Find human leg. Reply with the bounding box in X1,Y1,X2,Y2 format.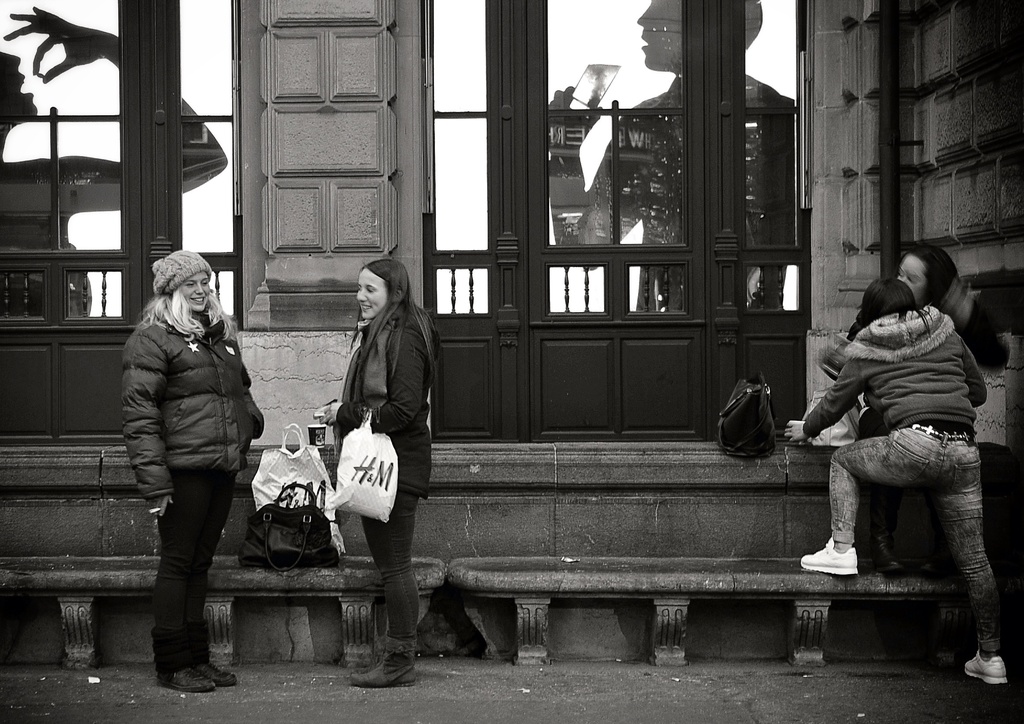
159,467,207,688.
